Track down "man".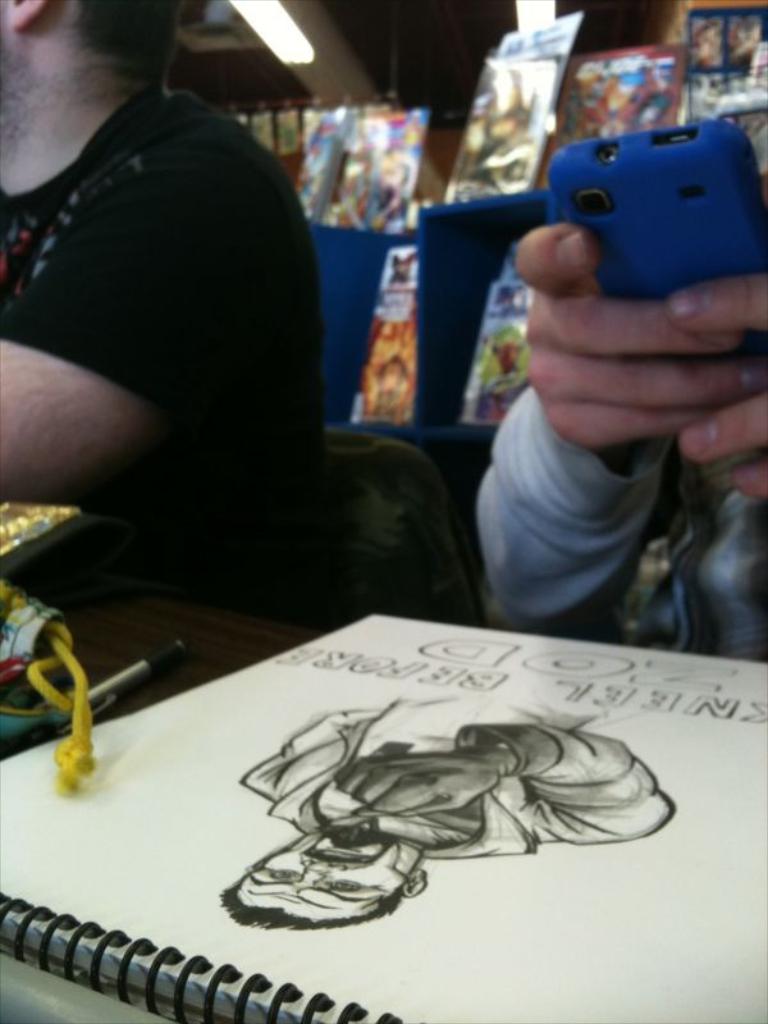
Tracked to bbox=(212, 689, 677, 936).
